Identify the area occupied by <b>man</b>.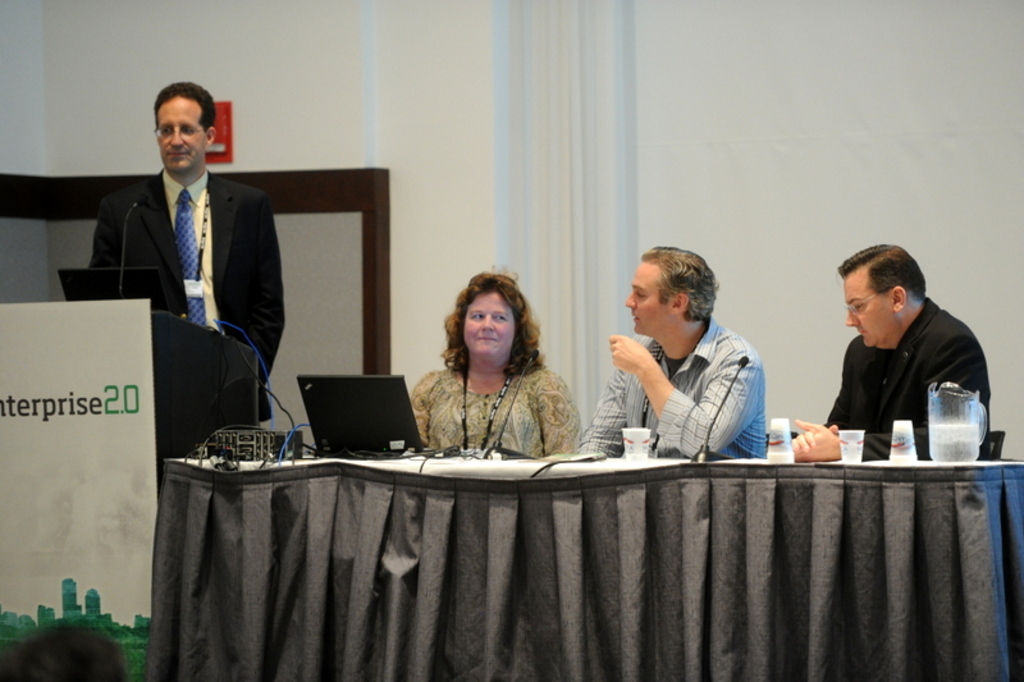
Area: [580, 243, 764, 462].
